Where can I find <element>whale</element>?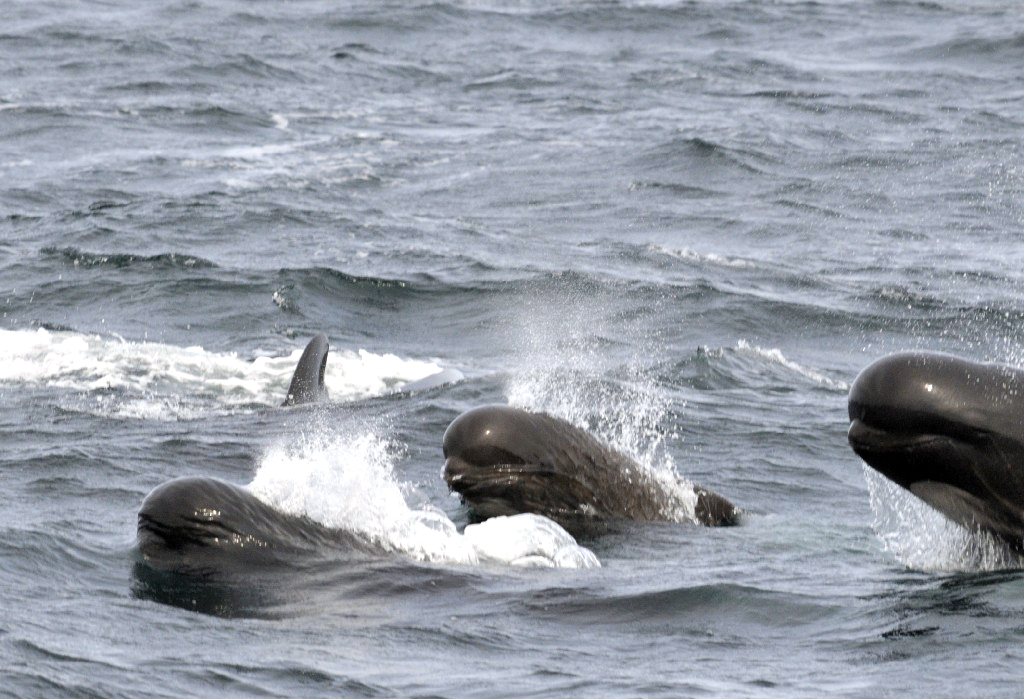
You can find it at <bbox>850, 349, 1023, 558</bbox>.
